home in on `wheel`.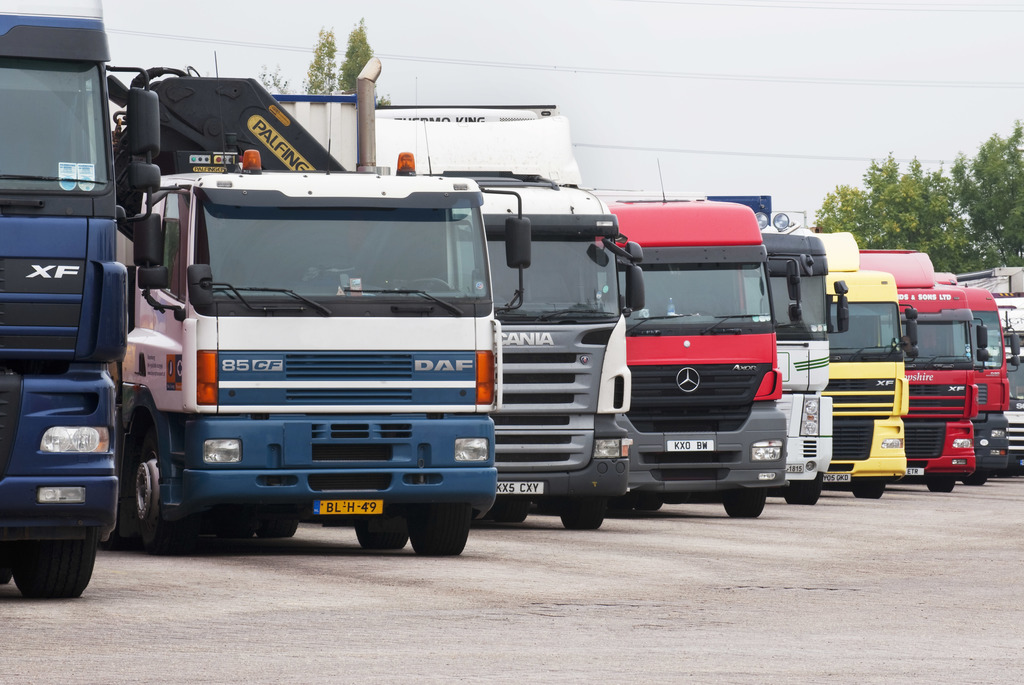
Homed in at detection(478, 496, 535, 524).
